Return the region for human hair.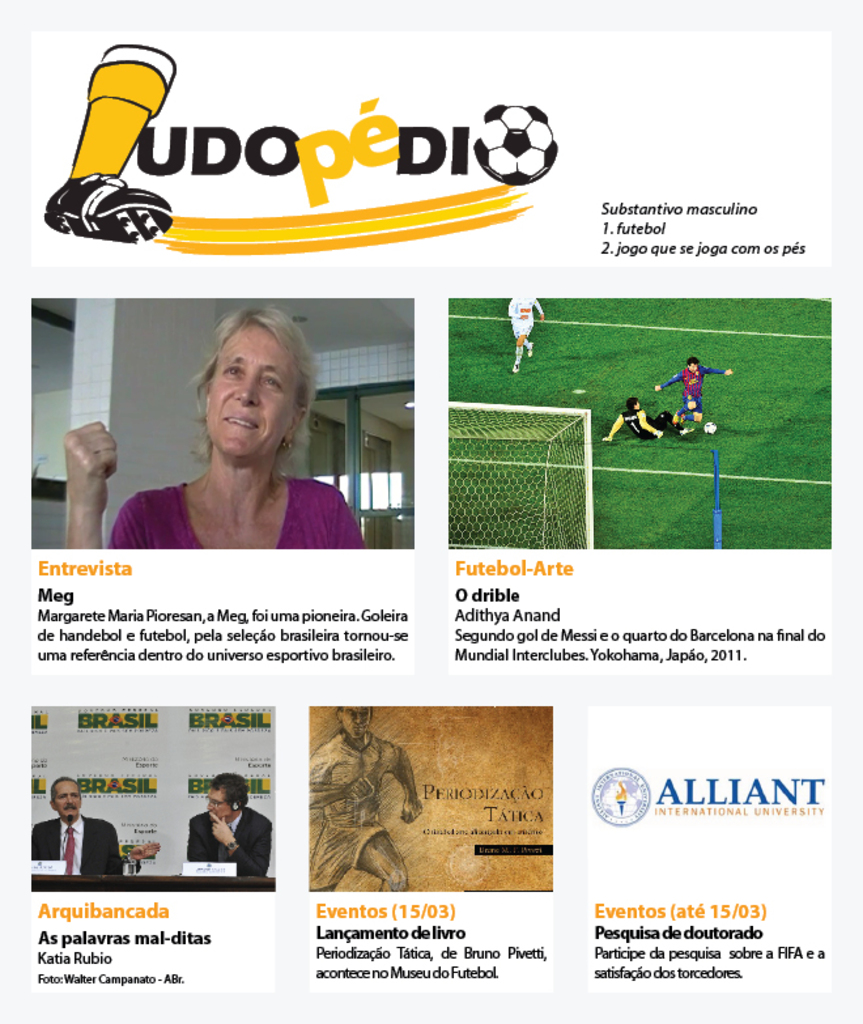
l=175, t=302, r=314, b=475.
